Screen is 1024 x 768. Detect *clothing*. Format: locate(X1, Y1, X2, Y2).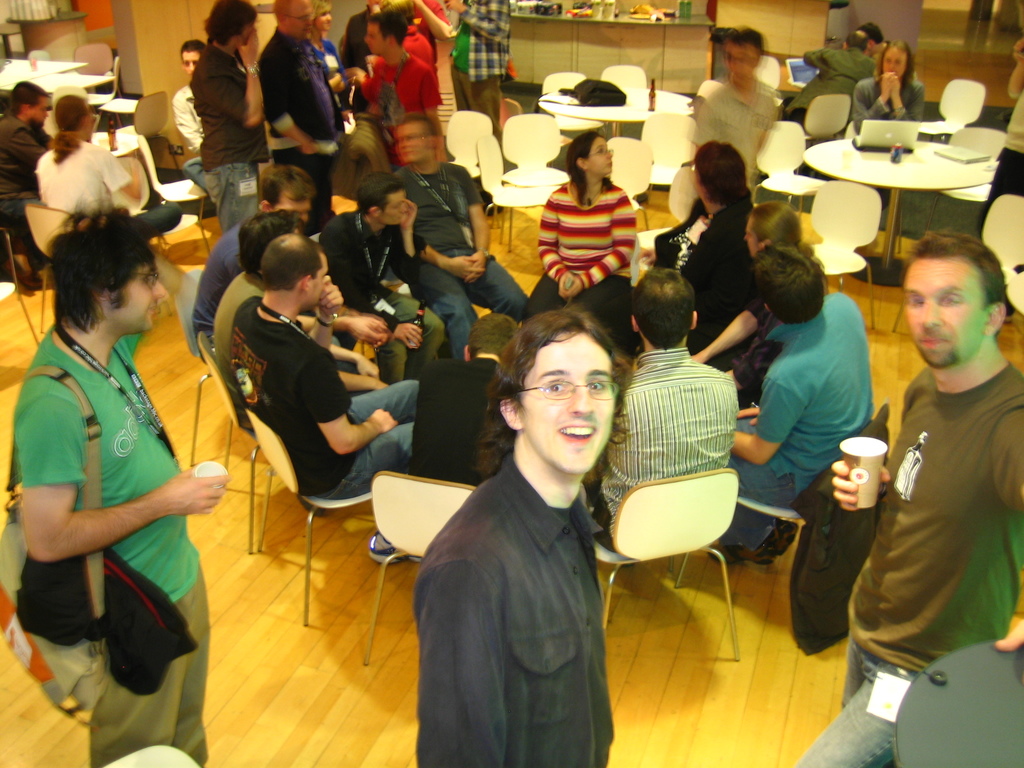
locate(253, 31, 347, 244).
